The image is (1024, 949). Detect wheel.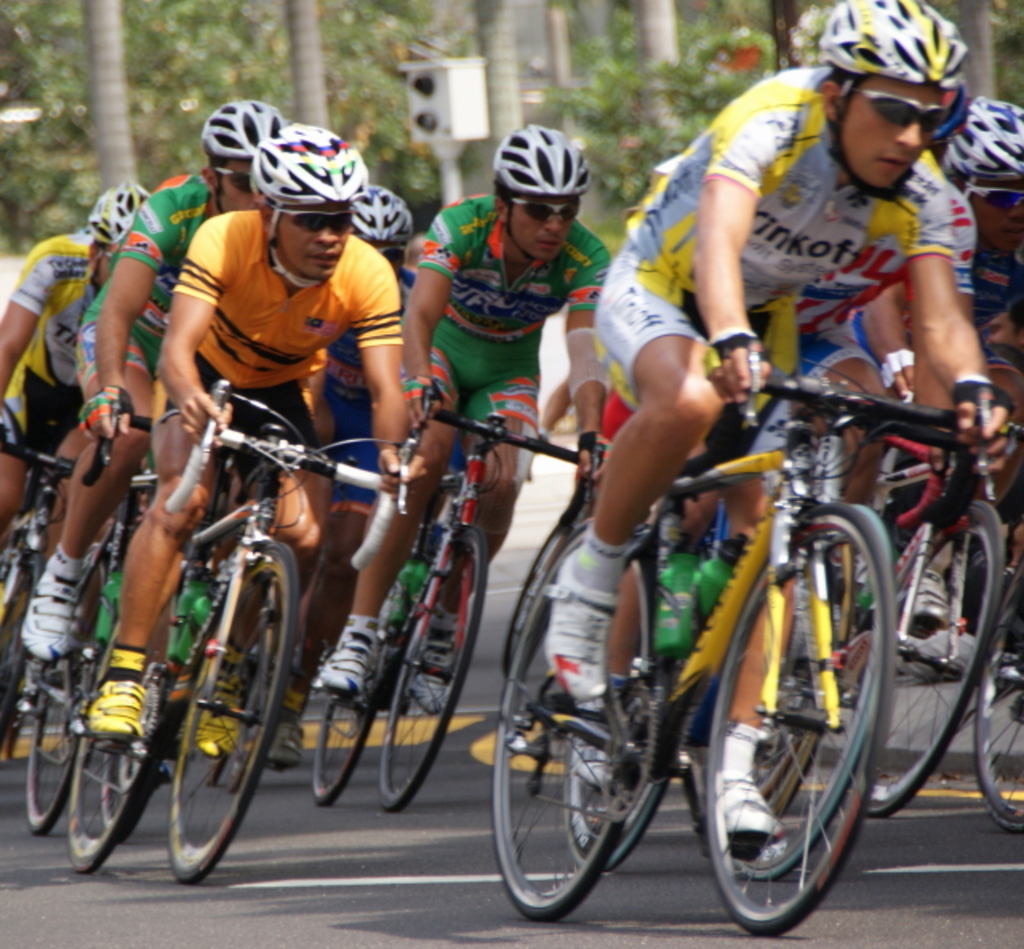
Detection: <bbox>229, 669, 272, 795</bbox>.
